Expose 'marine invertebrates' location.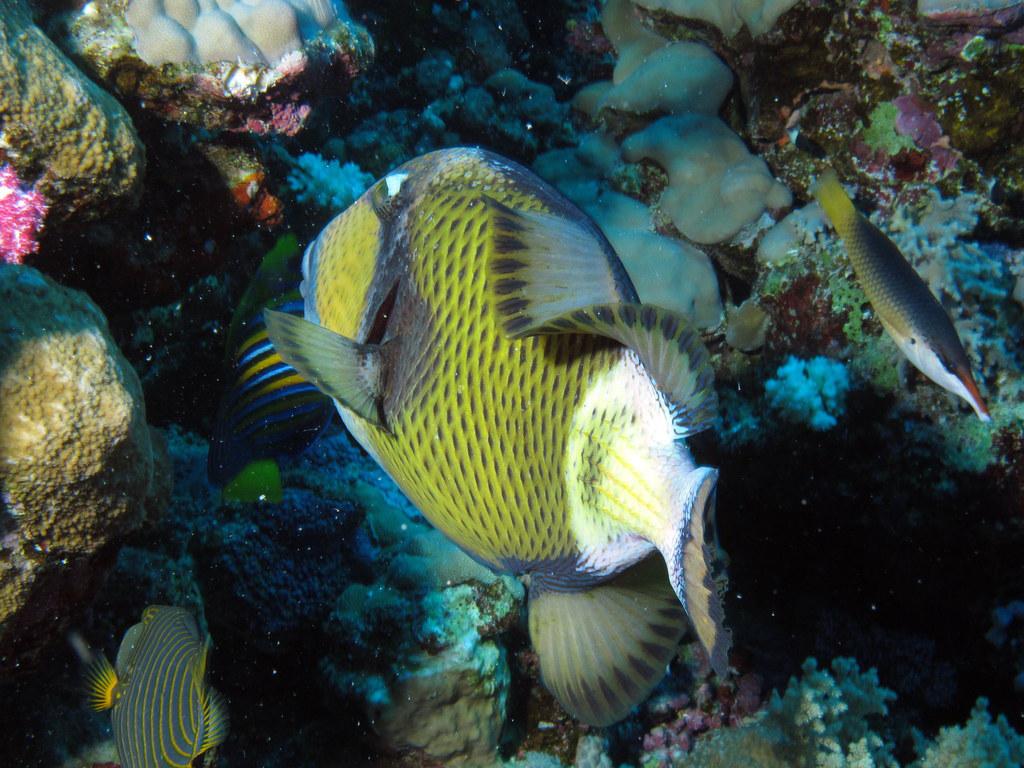
Exposed at [0, 145, 56, 273].
